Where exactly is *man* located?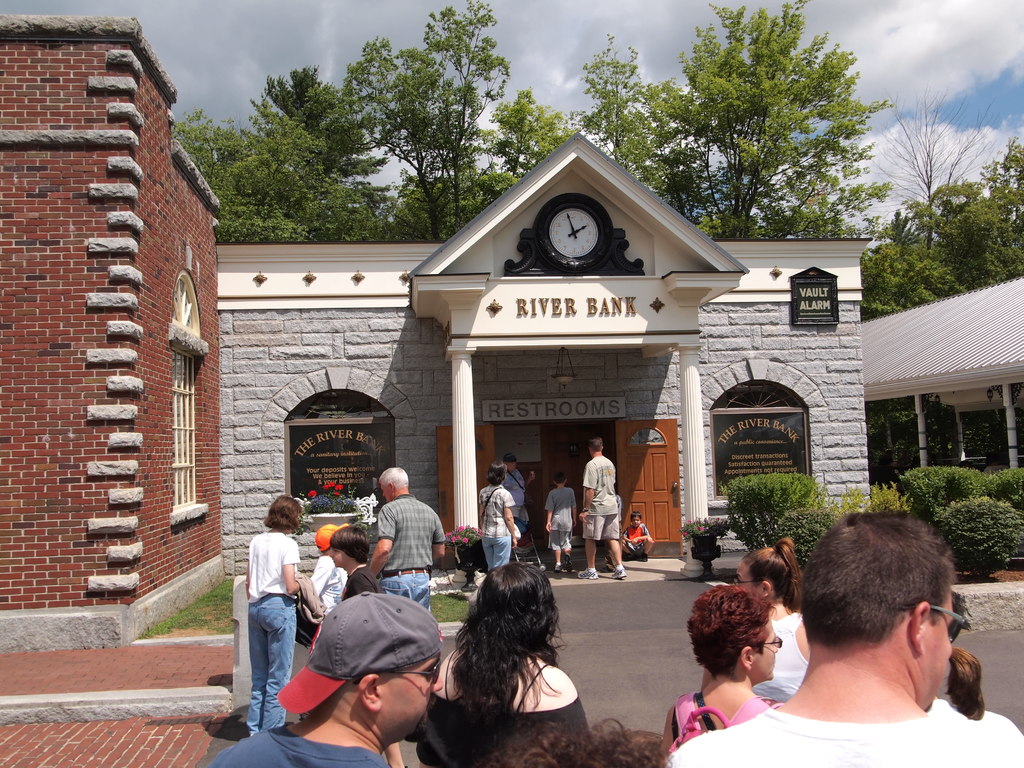
Its bounding box is 669,509,1023,767.
